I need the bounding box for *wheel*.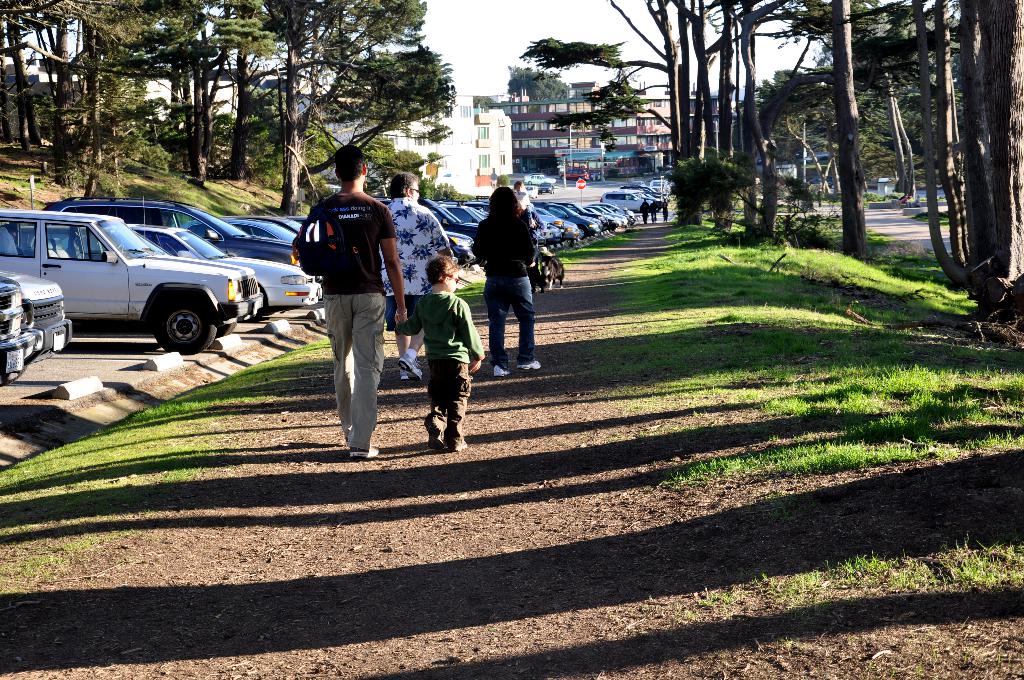
Here it is: left=538, top=191, right=539, bottom=194.
